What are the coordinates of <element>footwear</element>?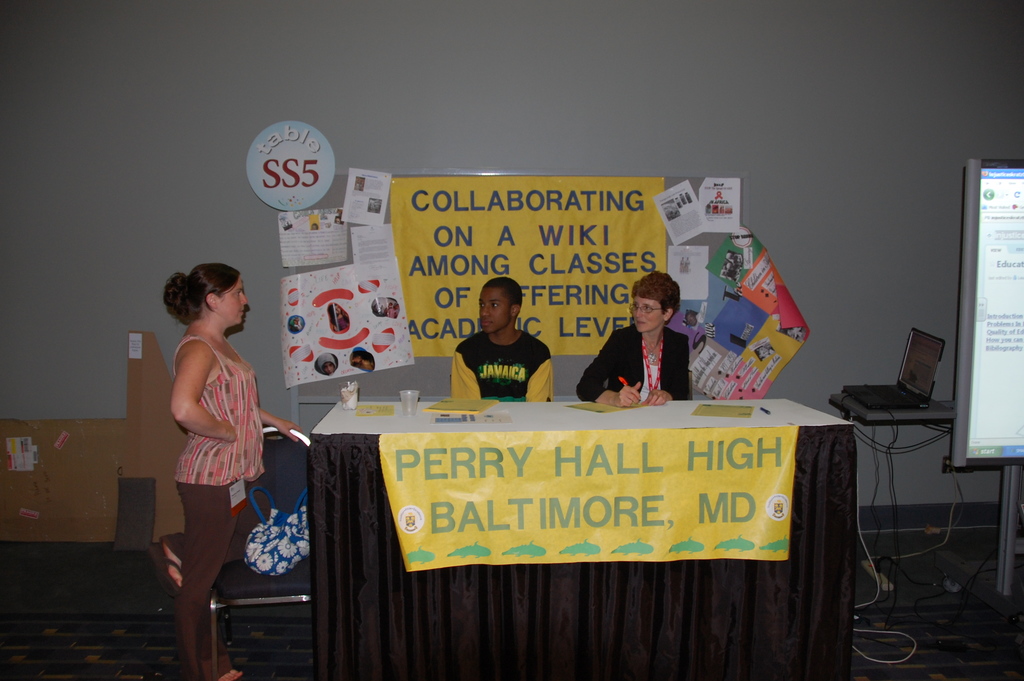
bbox=[145, 540, 180, 594].
